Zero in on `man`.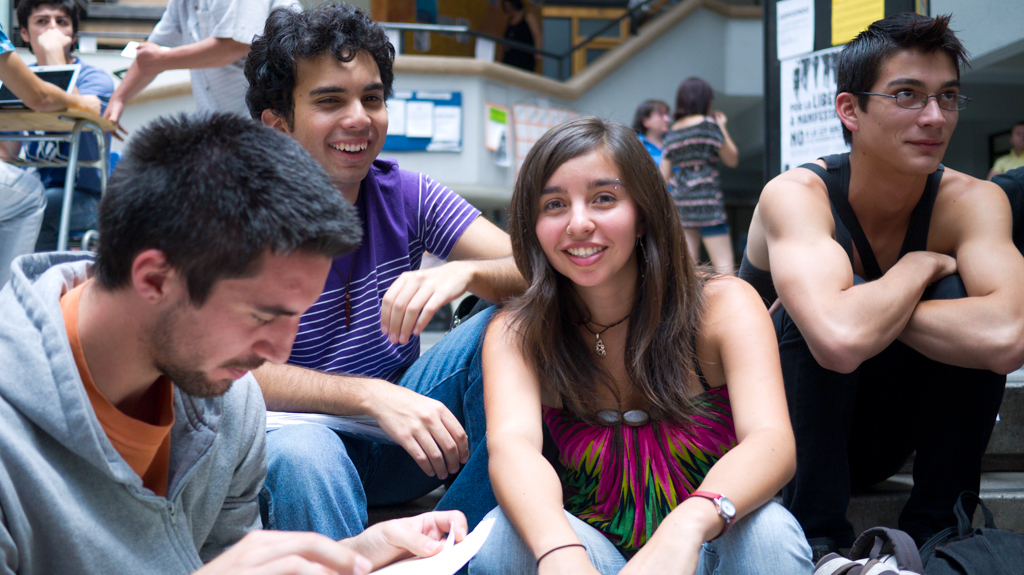
Zeroed in: locate(0, 0, 116, 244).
